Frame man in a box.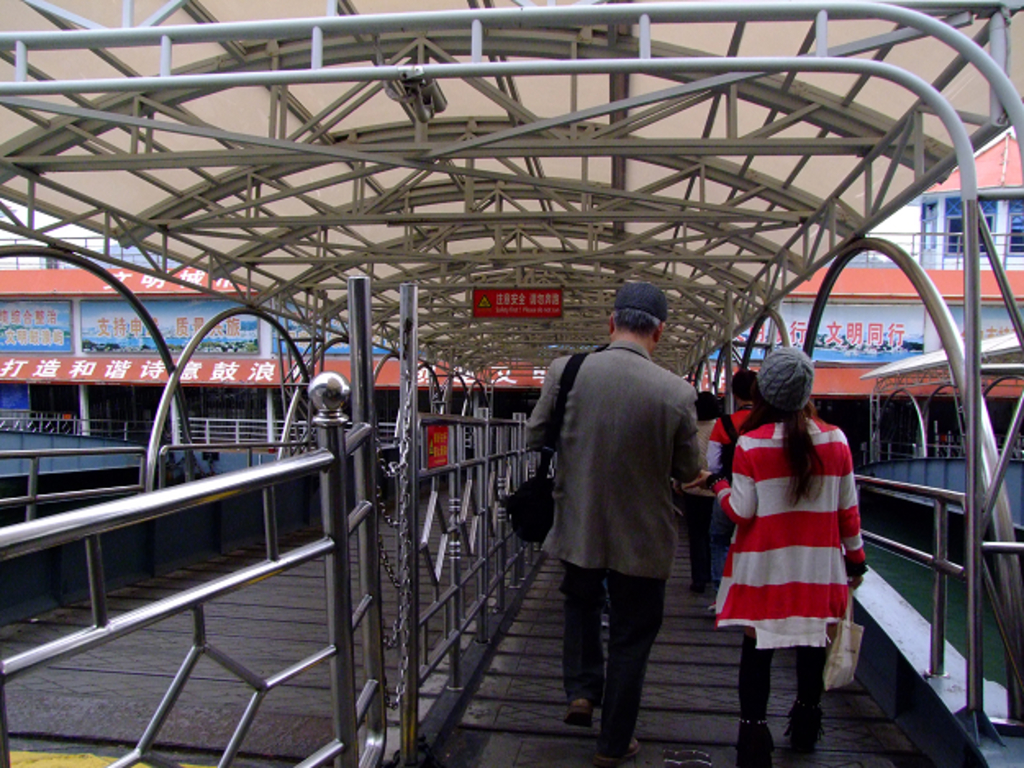
(left=529, top=293, right=721, bottom=748).
